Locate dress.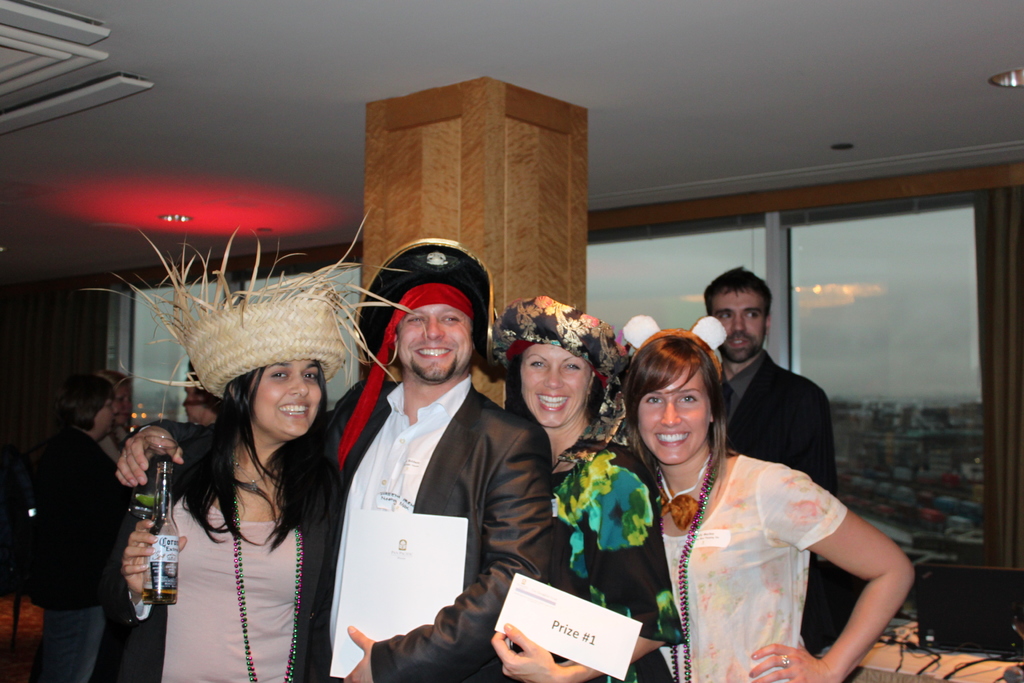
Bounding box: pyautogui.locateOnScreen(657, 450, 850, 682).
